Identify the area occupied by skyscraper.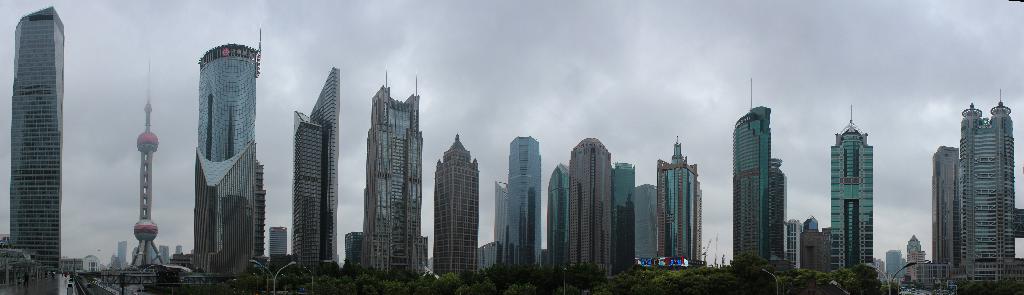
Area: bbox=[159, 244, 169, 262].
